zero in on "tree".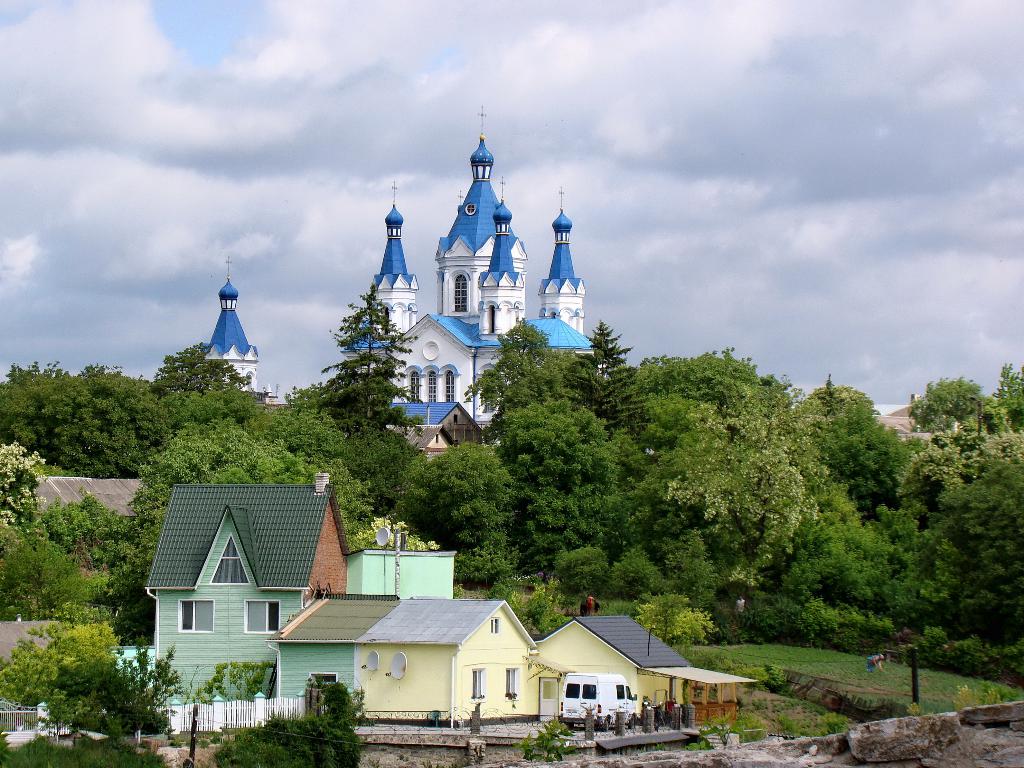
Zeroed in: left=0, top=642, right=51, bottom=710.
